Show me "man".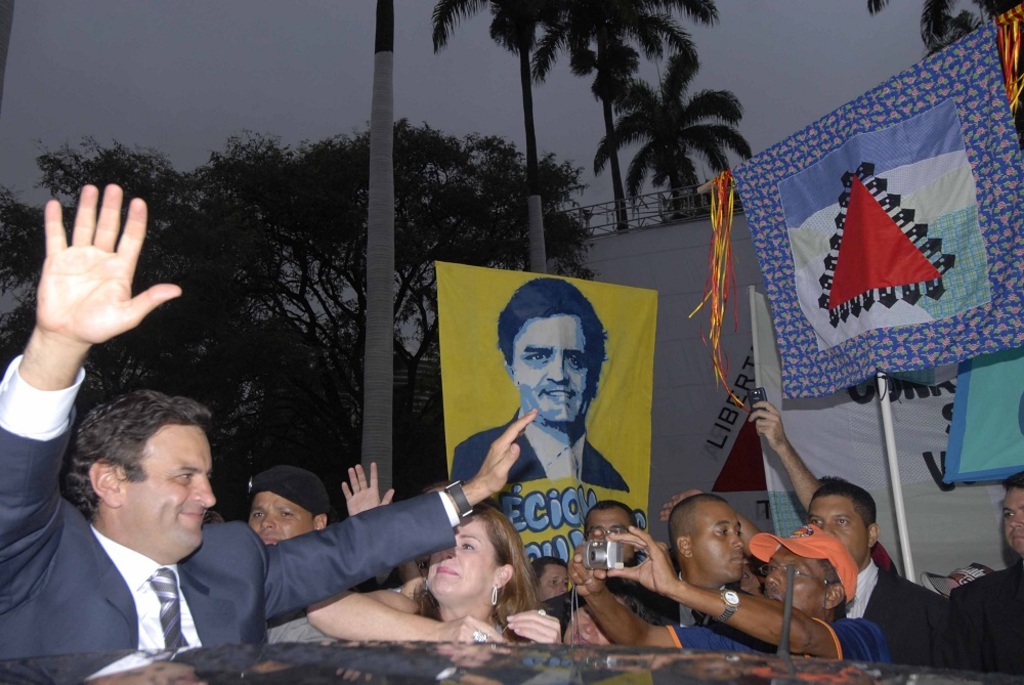
"man" is here: pyautogui.locateOnScreen(556, 530, 899, 674).
